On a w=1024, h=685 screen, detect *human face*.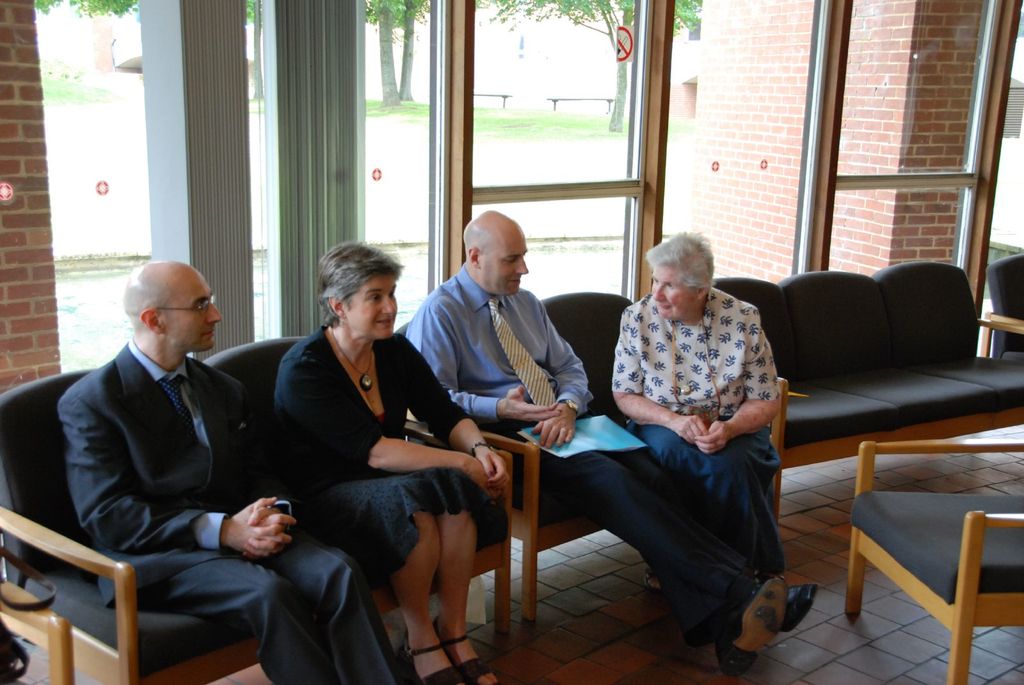
x1=346 y1=276 x2=398 y2=340.
